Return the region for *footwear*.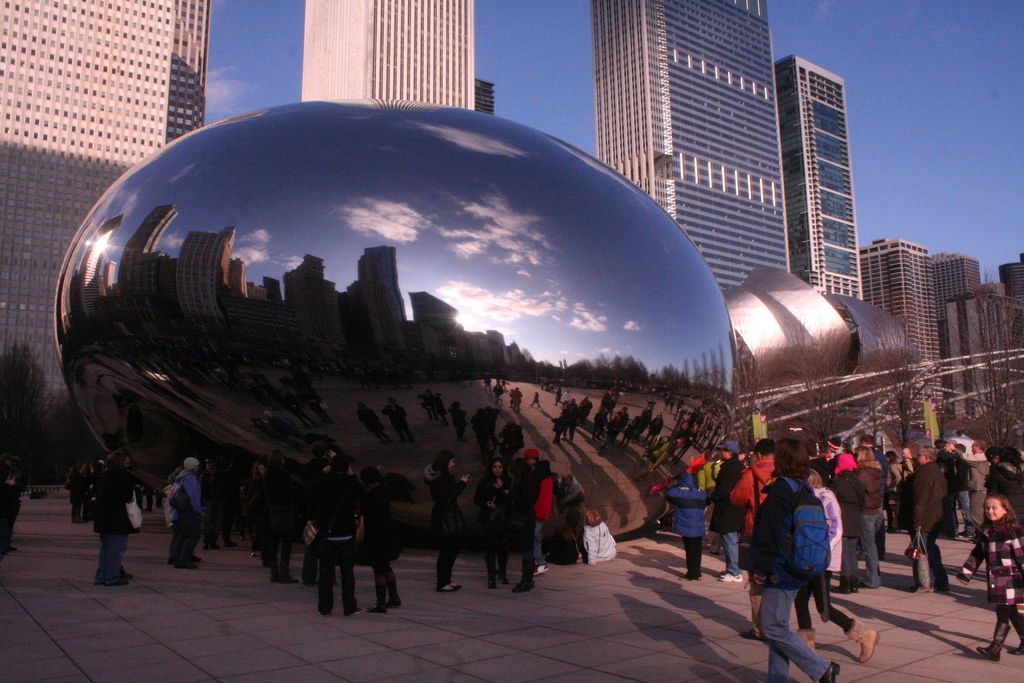
locate(1014, 620, 1023, 655).
